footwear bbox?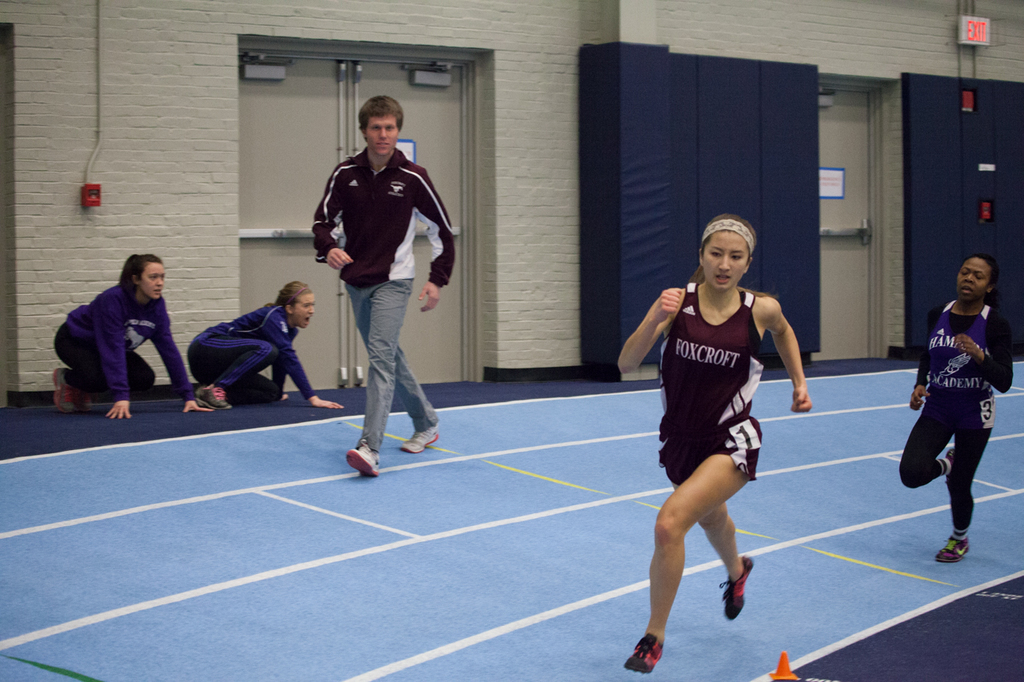
197,381,228,408
